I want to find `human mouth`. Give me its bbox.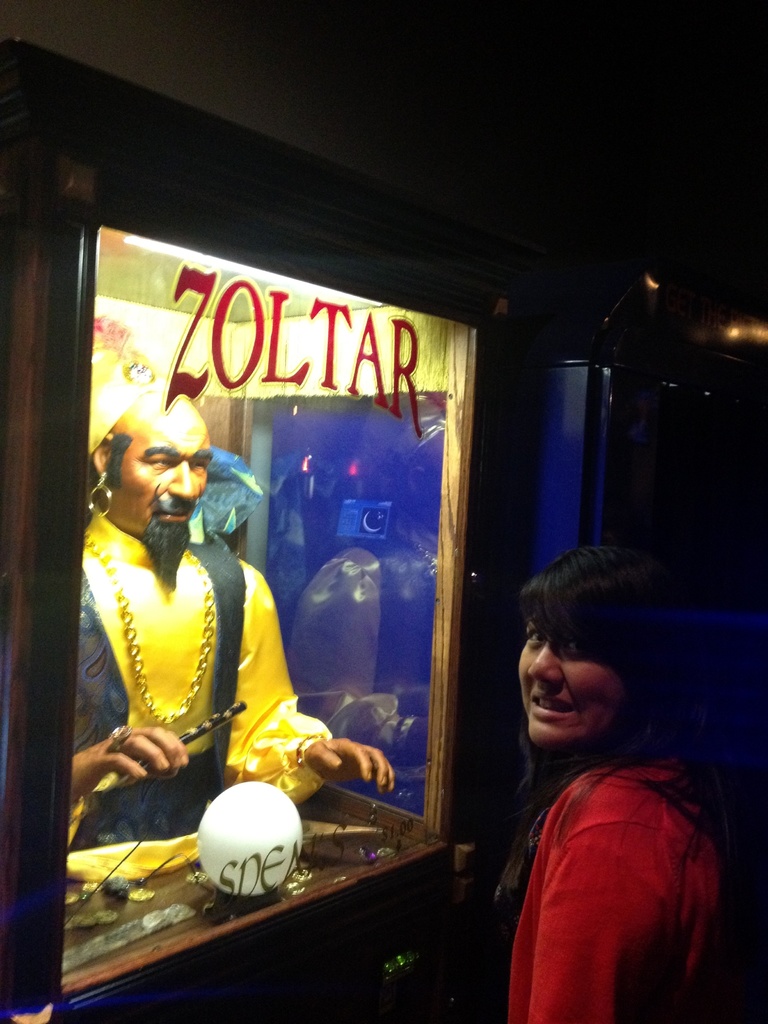
525,687,579,715.
